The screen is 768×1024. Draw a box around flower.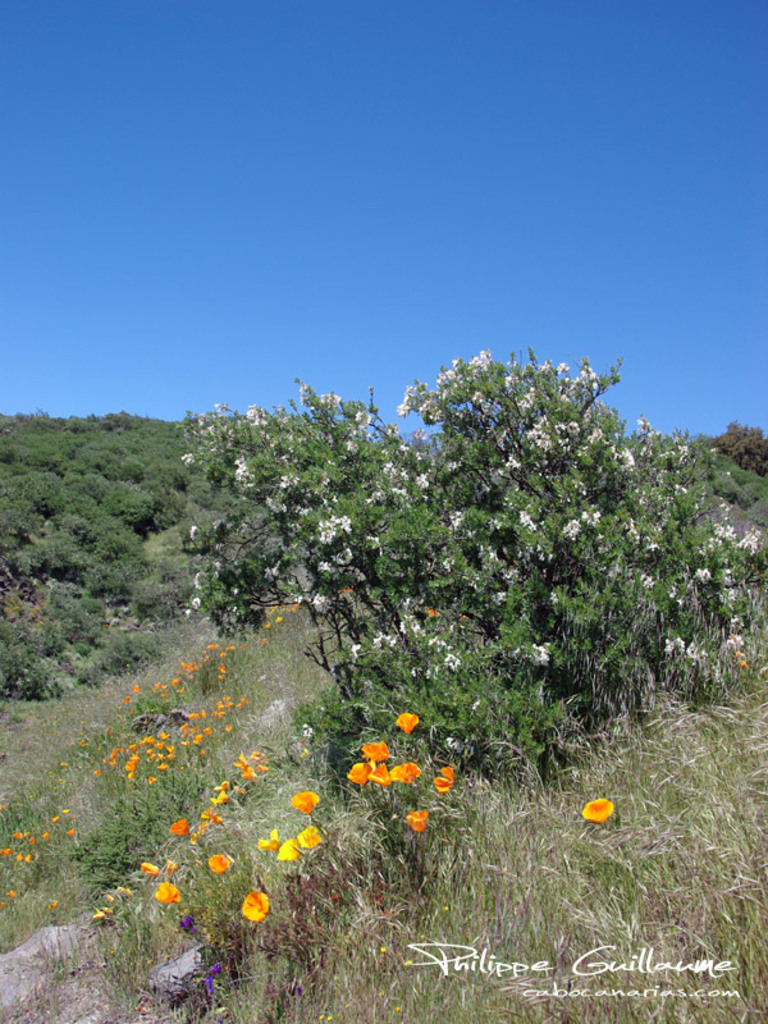
Rect(206, 851, 233, 878).
